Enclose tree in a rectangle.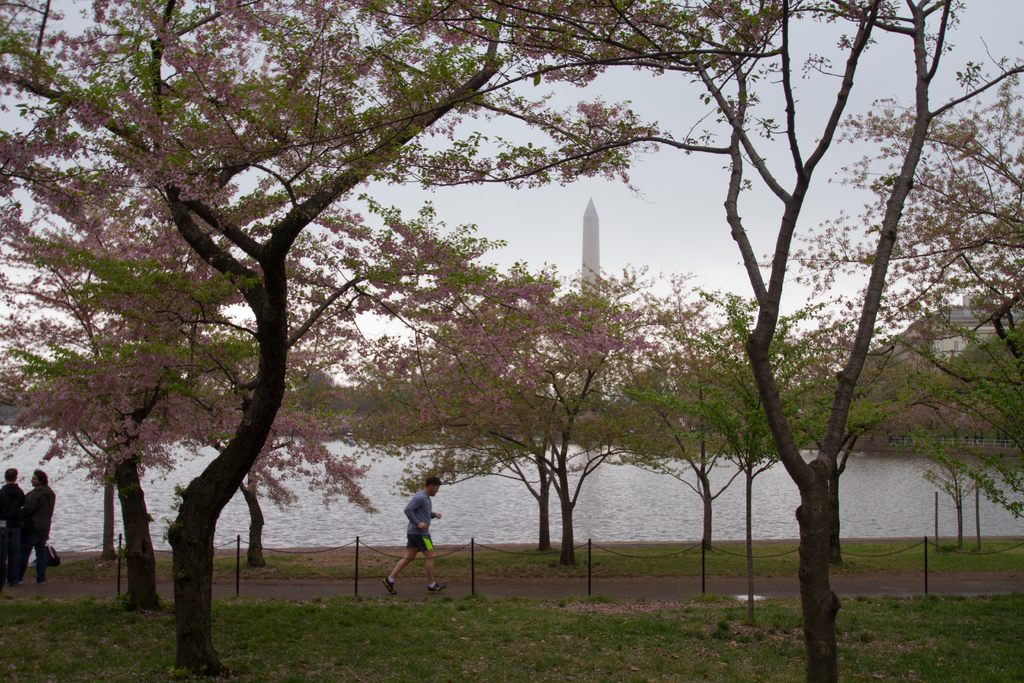
[left=0, top=195, right=379, bottom=566].
